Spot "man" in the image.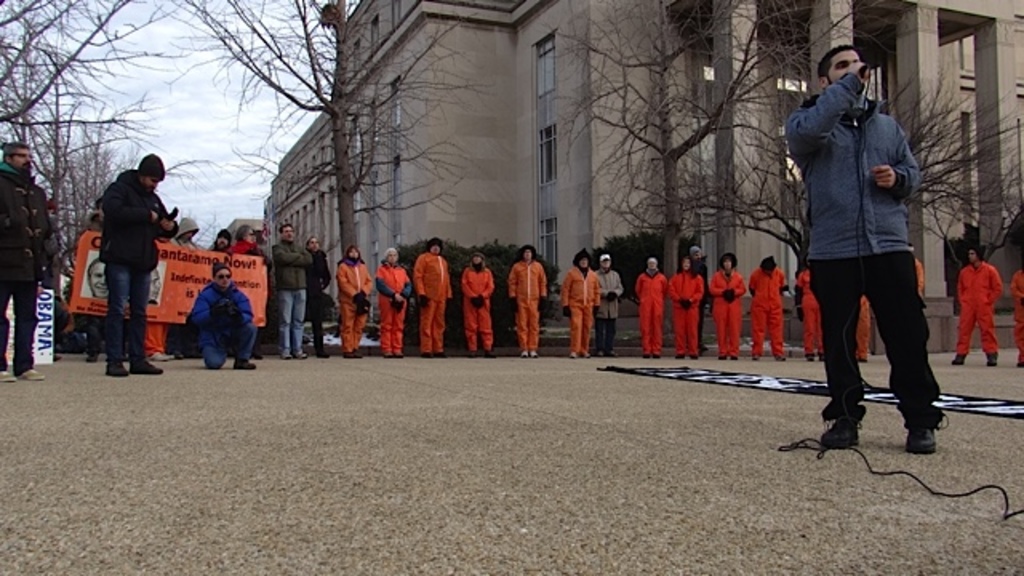
"man" found at x1=634 y1=254 x2=669 y2=358.
